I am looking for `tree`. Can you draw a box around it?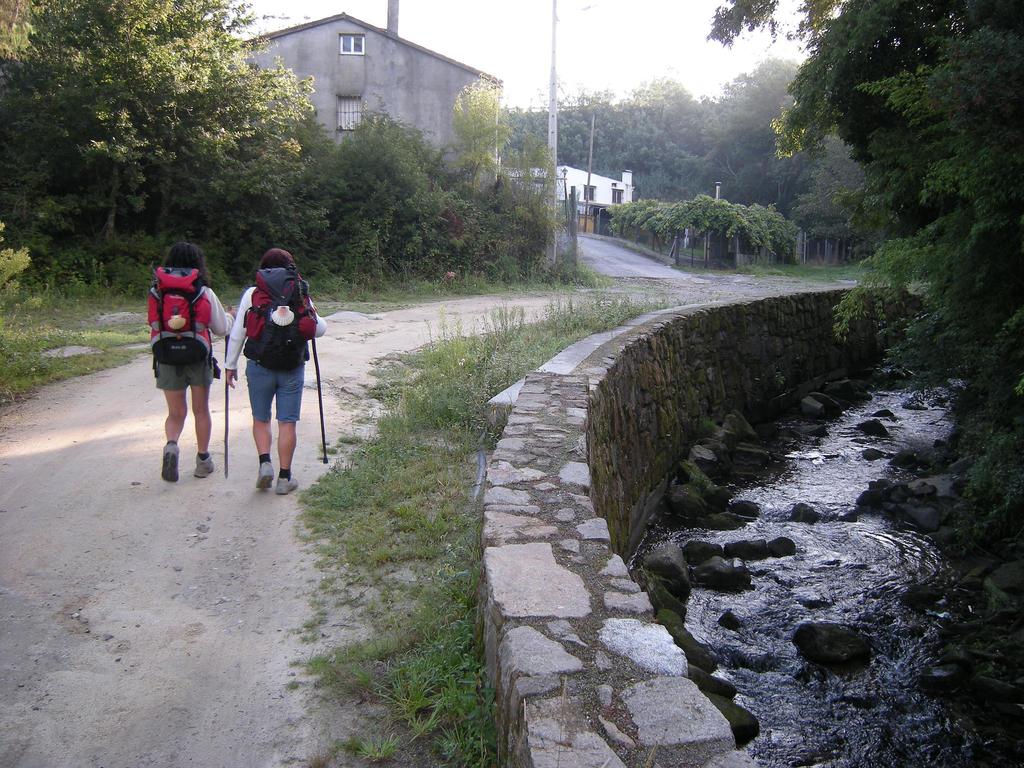
Sure, the bounding box is bbox(447, 71, 516, 207).
